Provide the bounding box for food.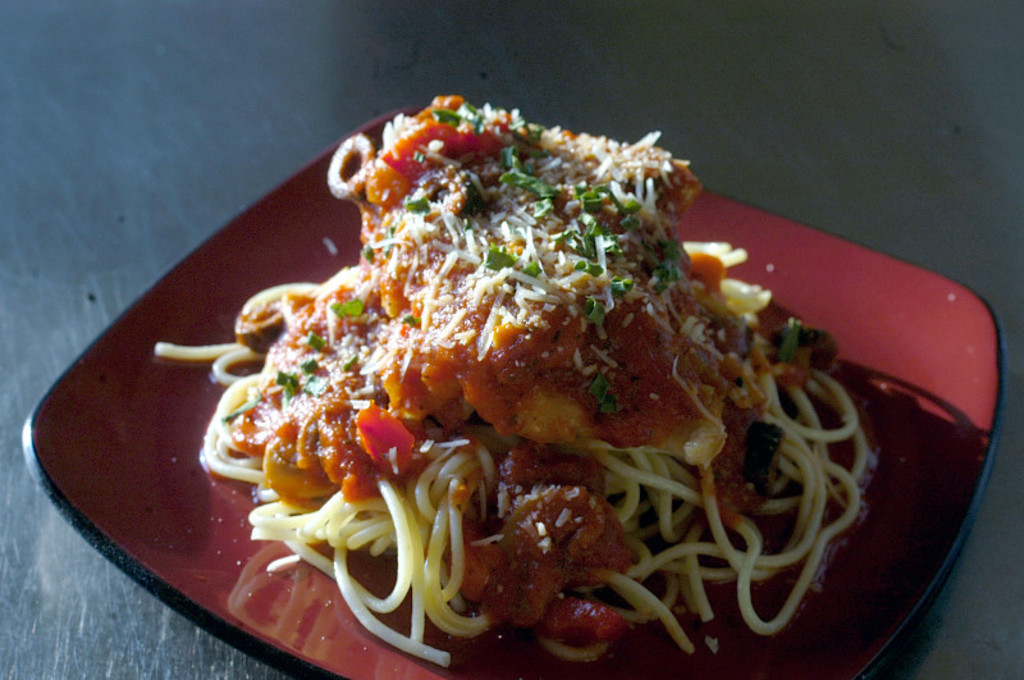
x1=154 y1=93 x2=881 y2=668.
